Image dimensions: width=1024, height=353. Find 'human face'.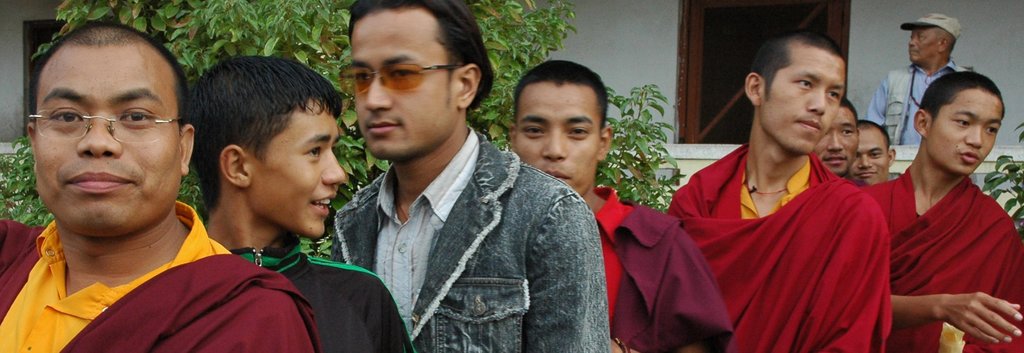
<box>36,47,178,238</box>.
